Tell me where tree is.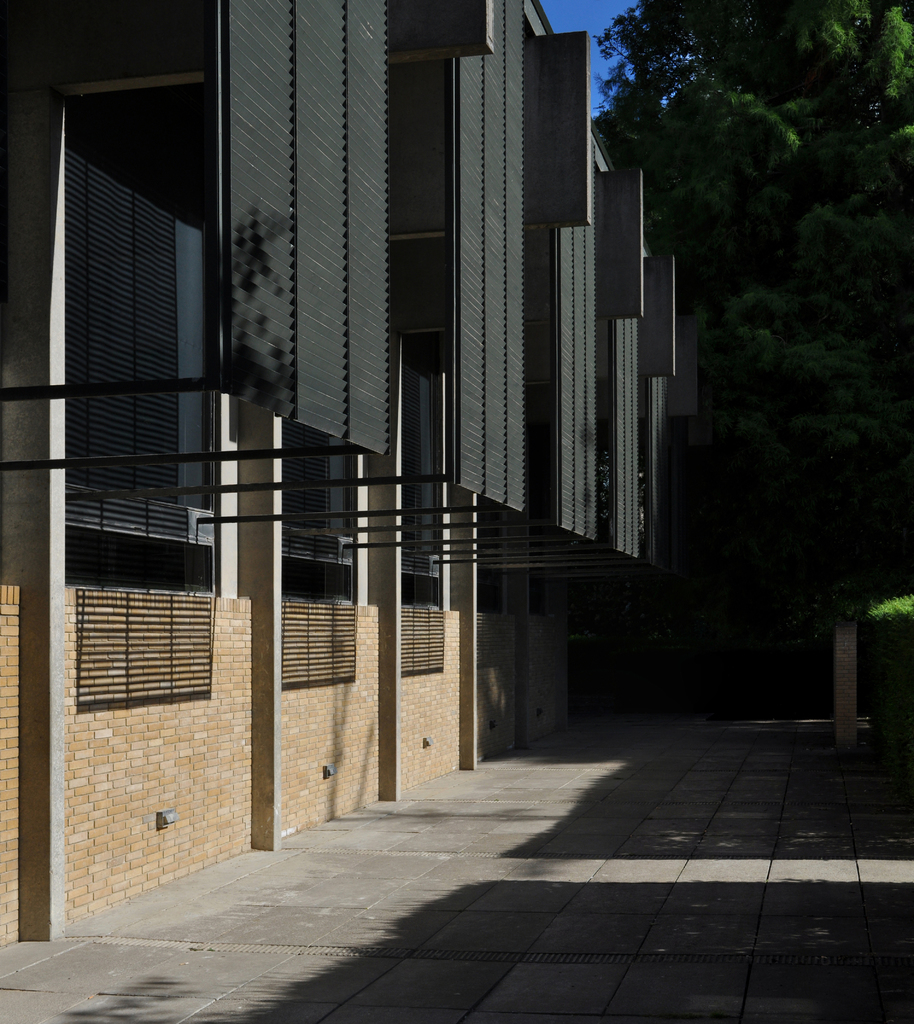
tree is at 594:0:913:703.
